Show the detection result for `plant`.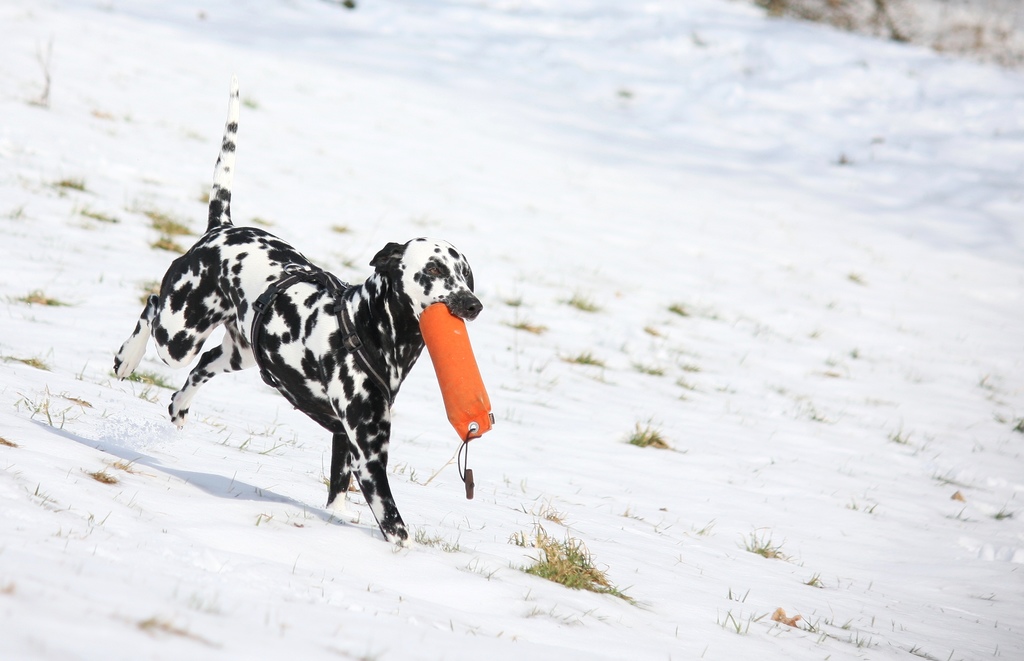
<bbox>411, 523, 466, 555</bbox>.
